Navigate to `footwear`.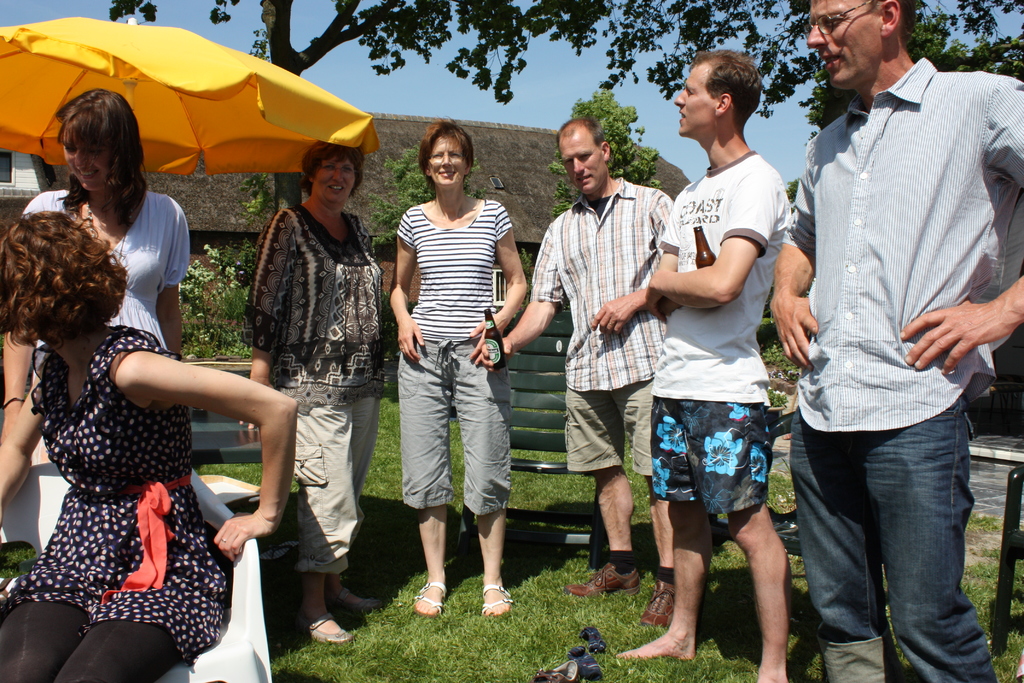
Navigation target: bbox=[639, 577, 676, 630].
